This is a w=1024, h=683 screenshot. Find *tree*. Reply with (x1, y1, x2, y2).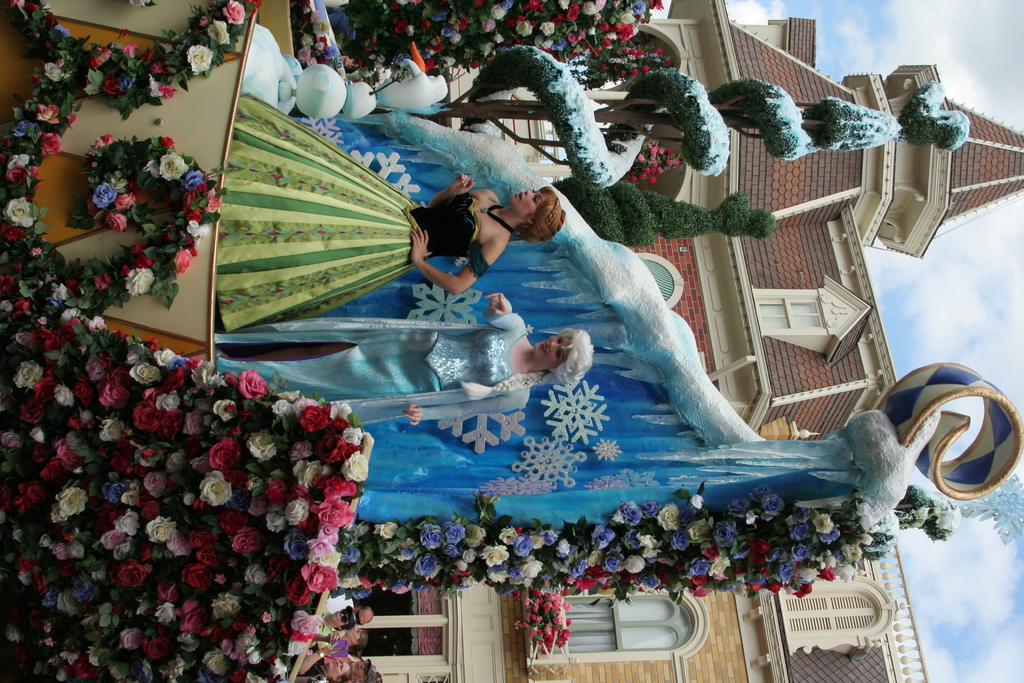
(555, 186, 780, 259).
